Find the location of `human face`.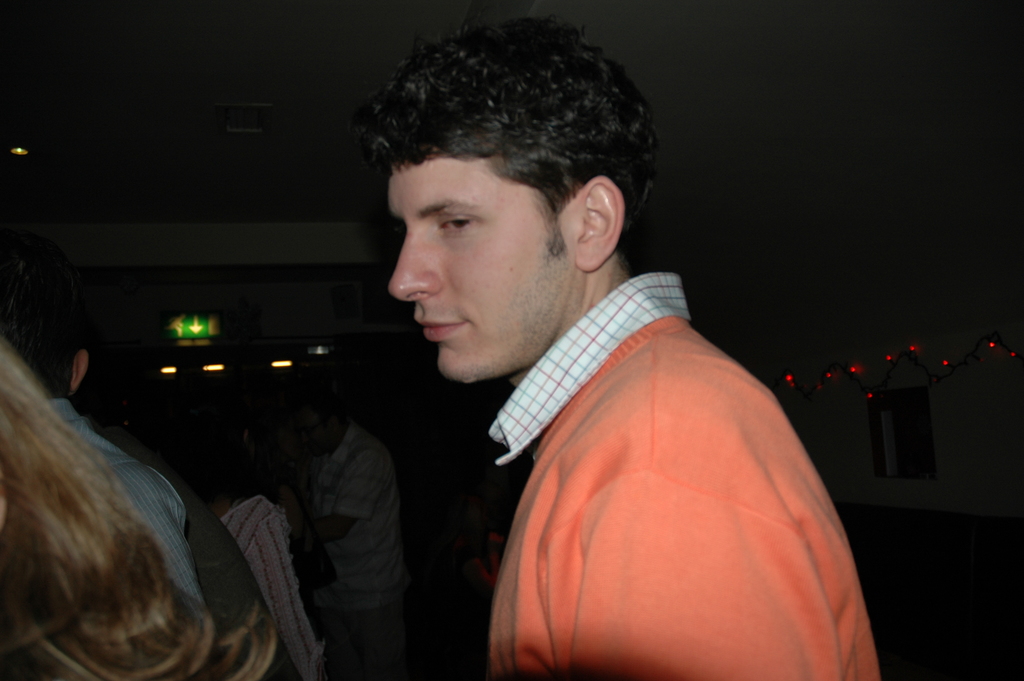
Location: x1=392 y1=152 x2=573 y2=379.
